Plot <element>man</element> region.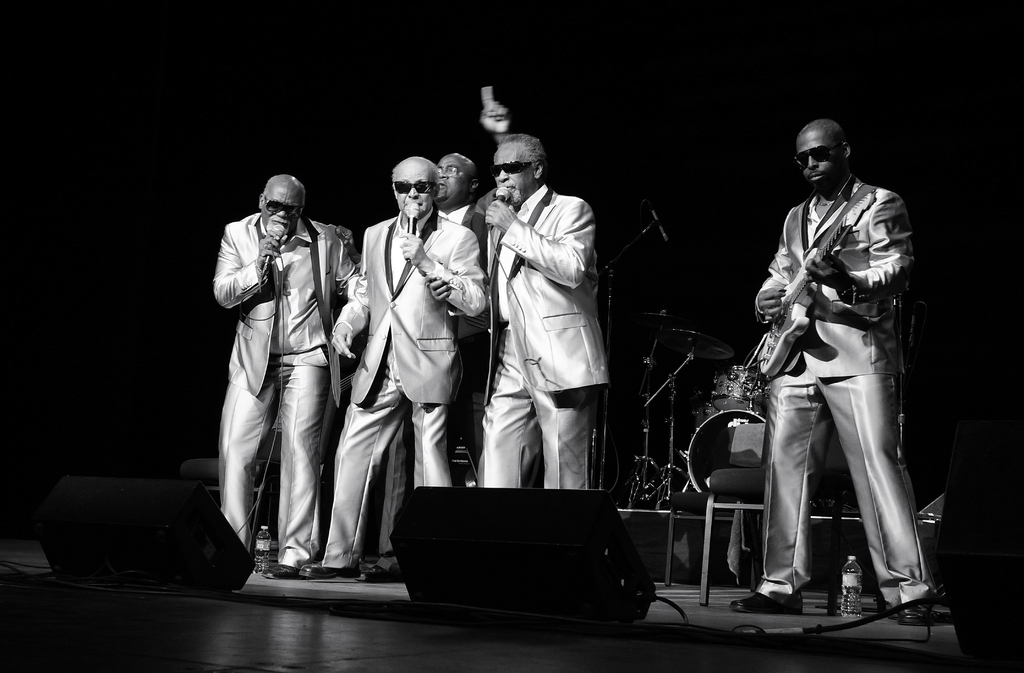
Plotted at rect(296, 156, 489, 586).
